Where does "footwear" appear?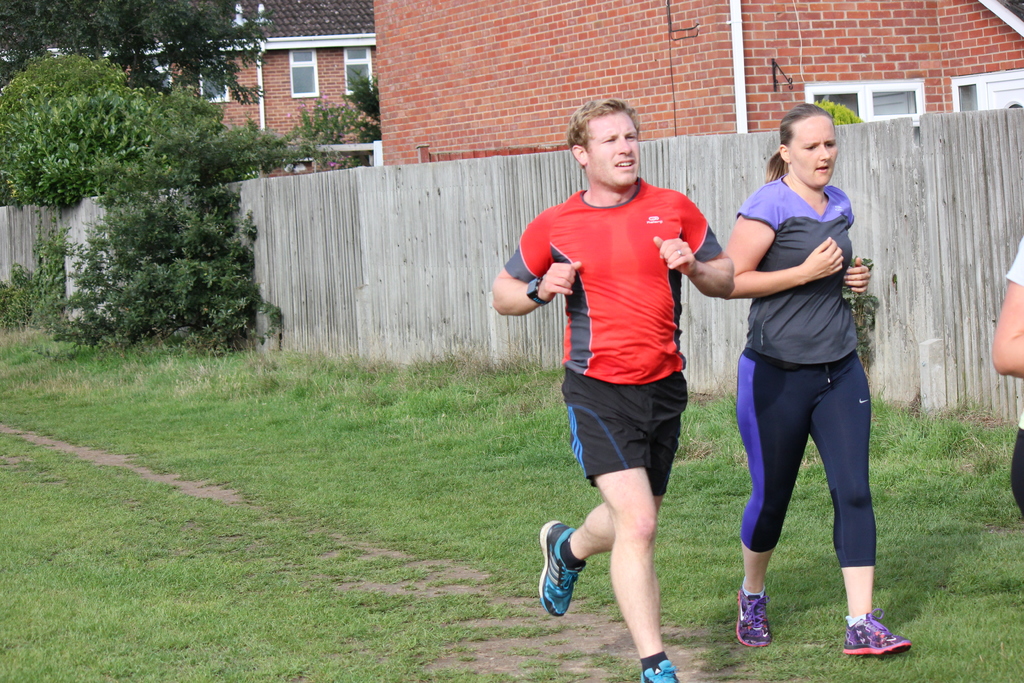
Appears at pyautogui.locateOnScreen(541, 527, 604, 621).
